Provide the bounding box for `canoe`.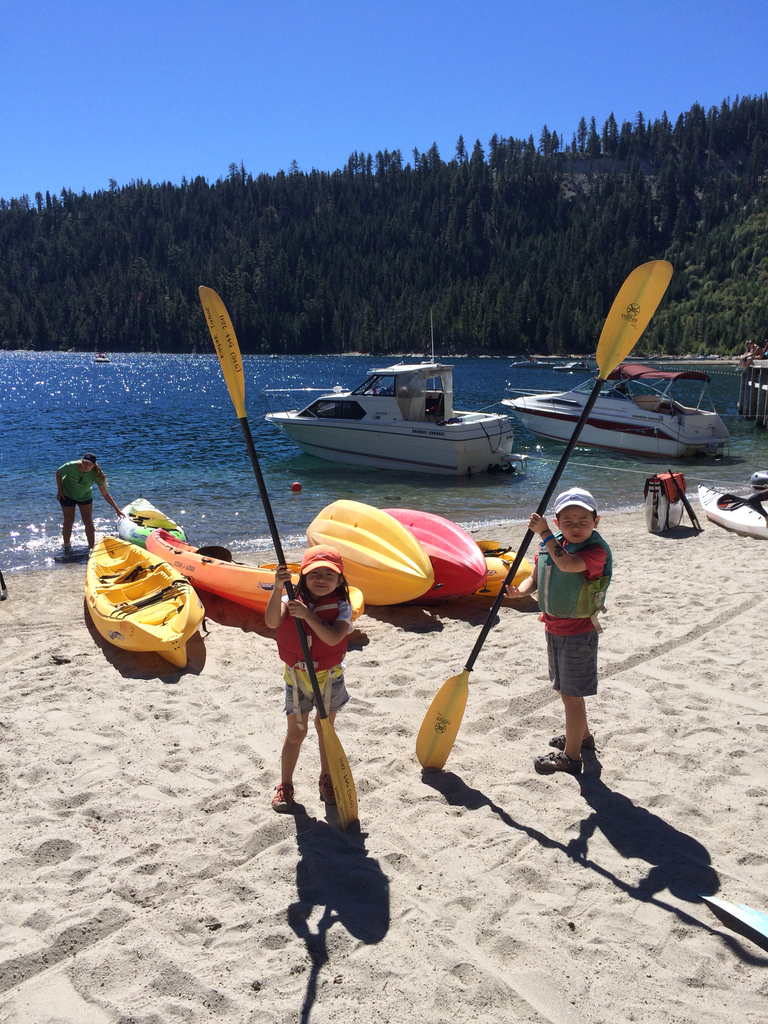
region(269, 363, 524, 474).
